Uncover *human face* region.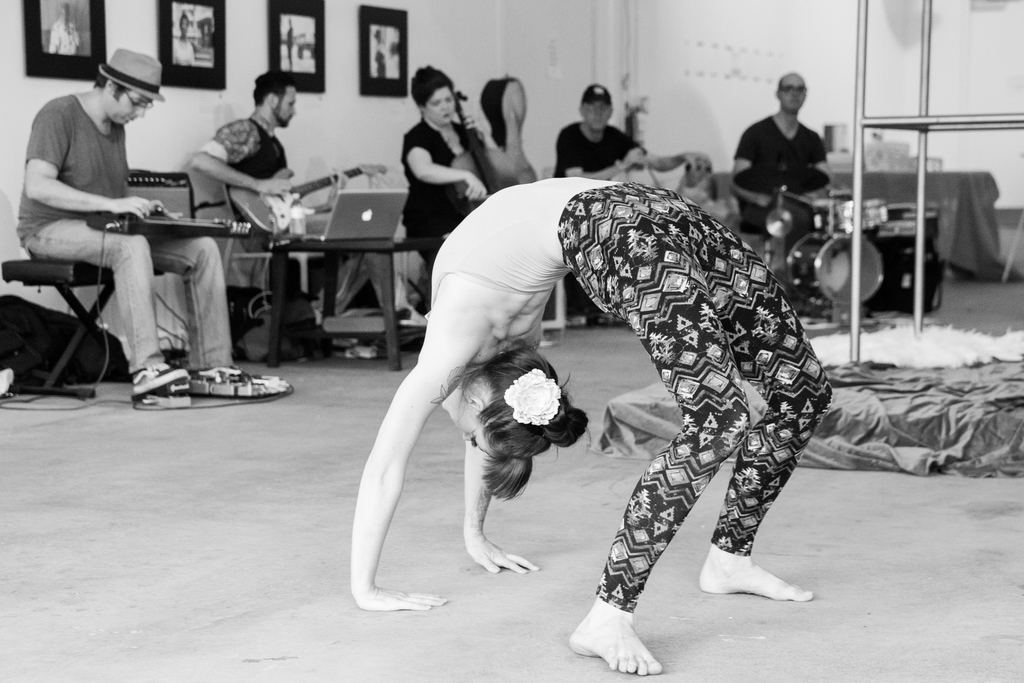
Uncovered: [442,391,486,452].
